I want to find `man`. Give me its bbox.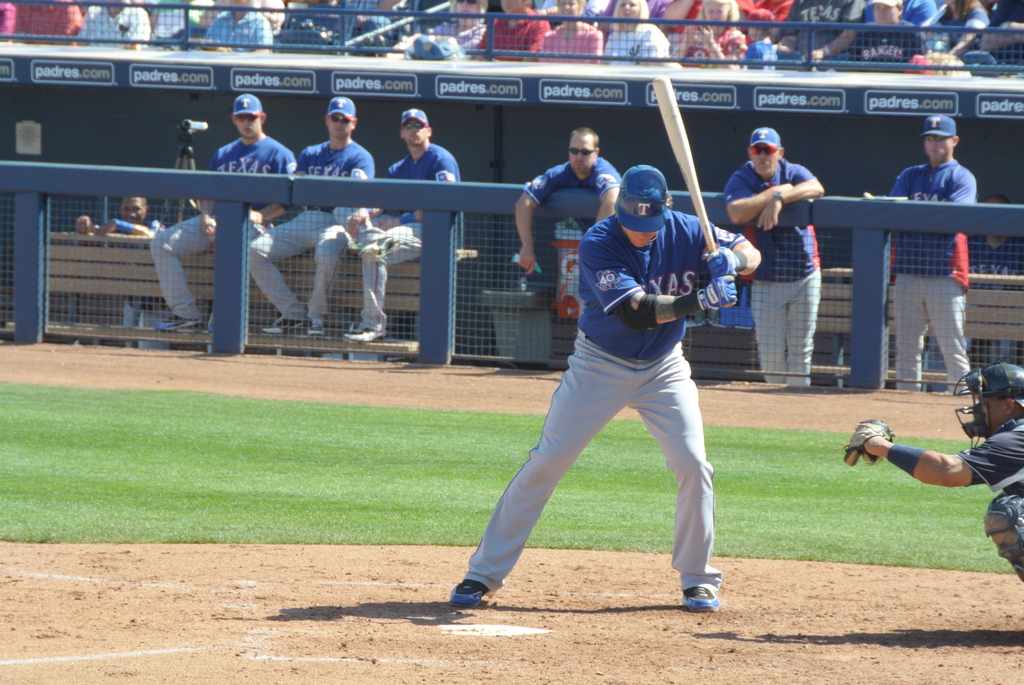
[x1=341, y1=107, x2=462, y2=348].
